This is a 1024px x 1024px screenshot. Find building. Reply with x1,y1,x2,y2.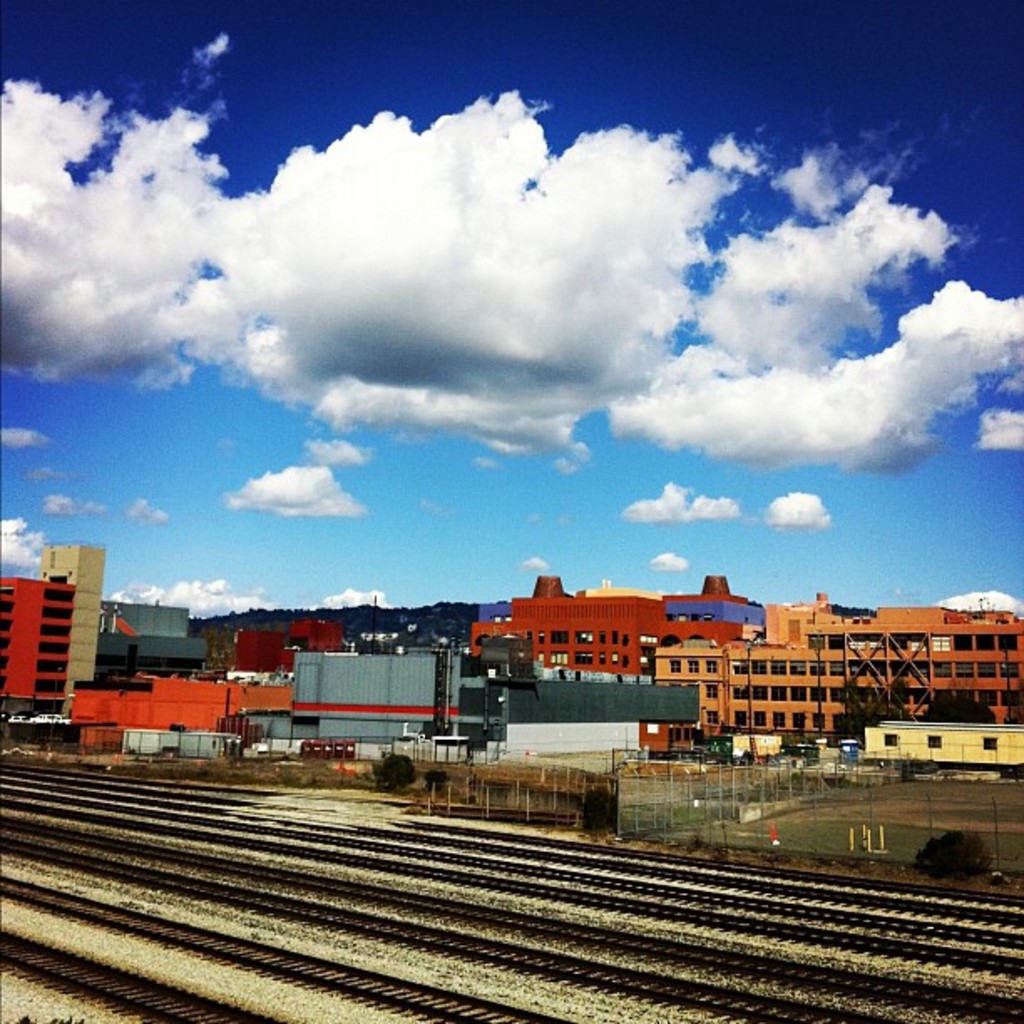
284,614,340,653.
